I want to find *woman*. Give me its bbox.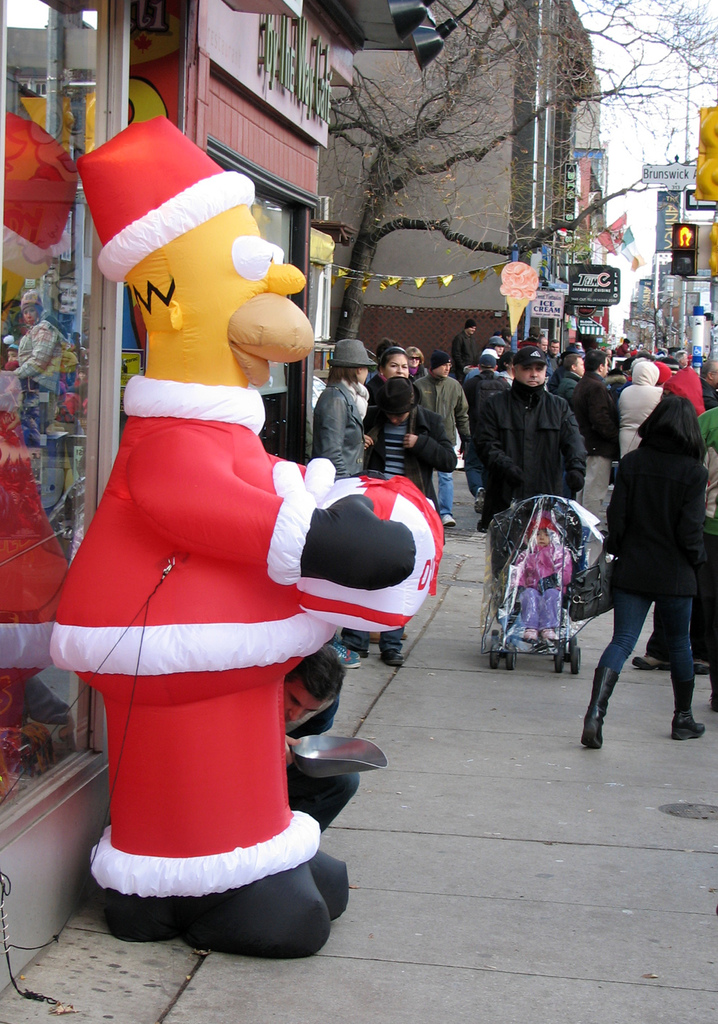
{"x1": 360, "y1": 338, "x2": 416, "y2": 405}.
